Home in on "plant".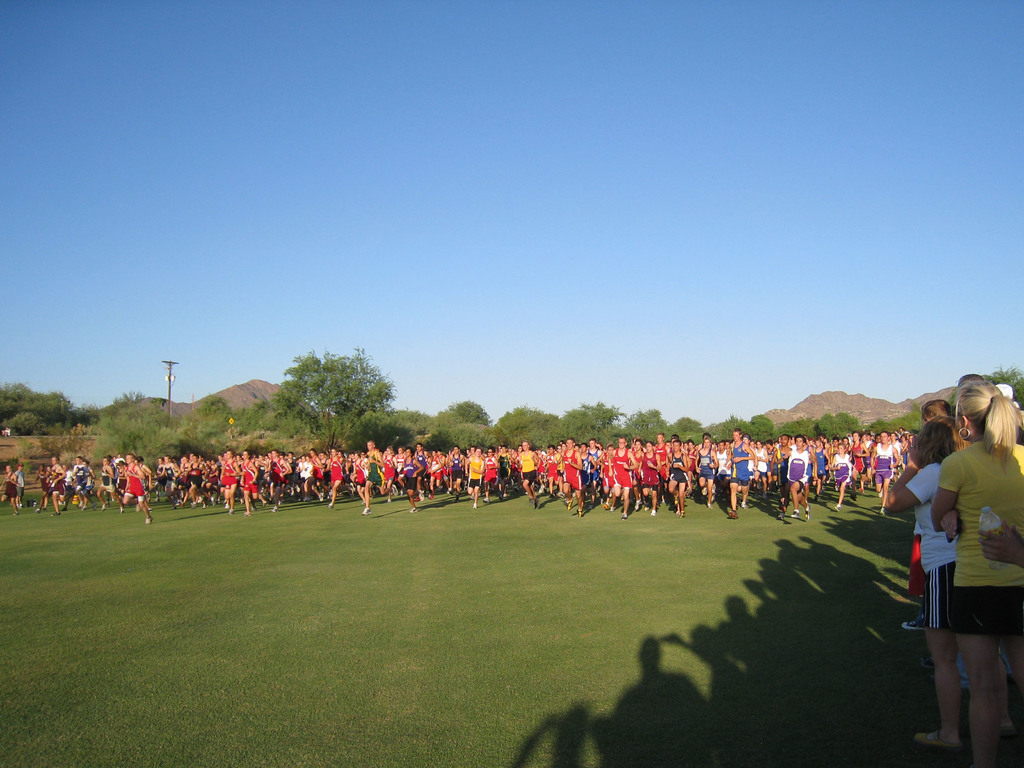
Homed in at select_region(334, 417, 426, 452).
